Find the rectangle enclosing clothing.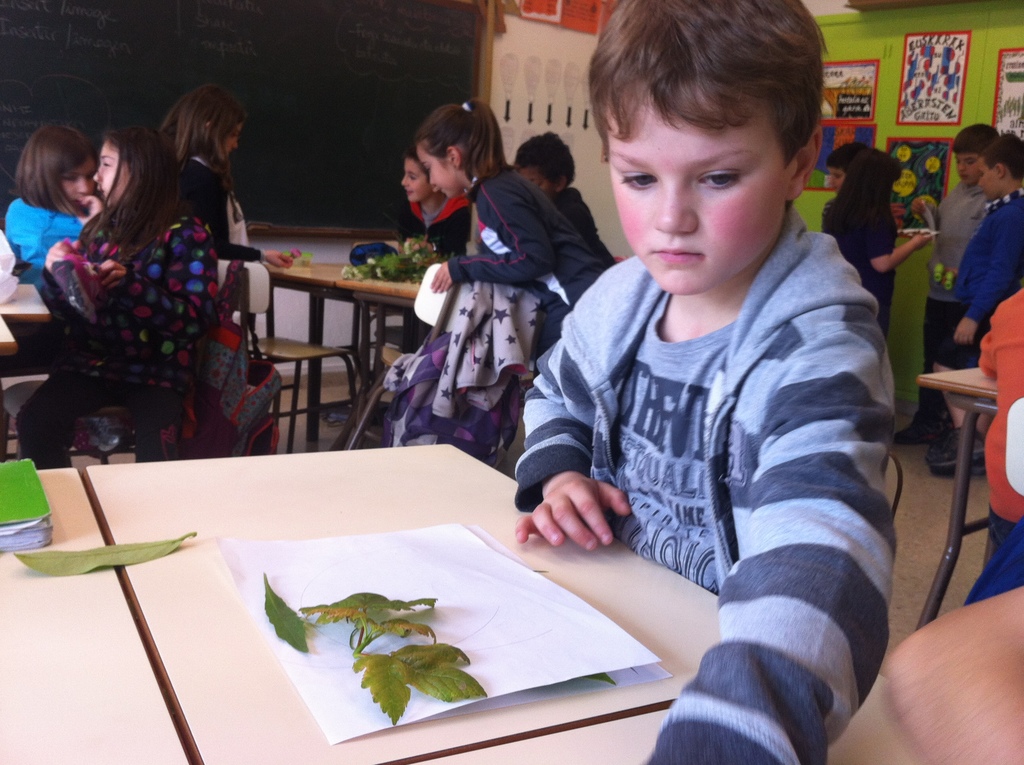
bbox=[5, 193, 80, 309].
